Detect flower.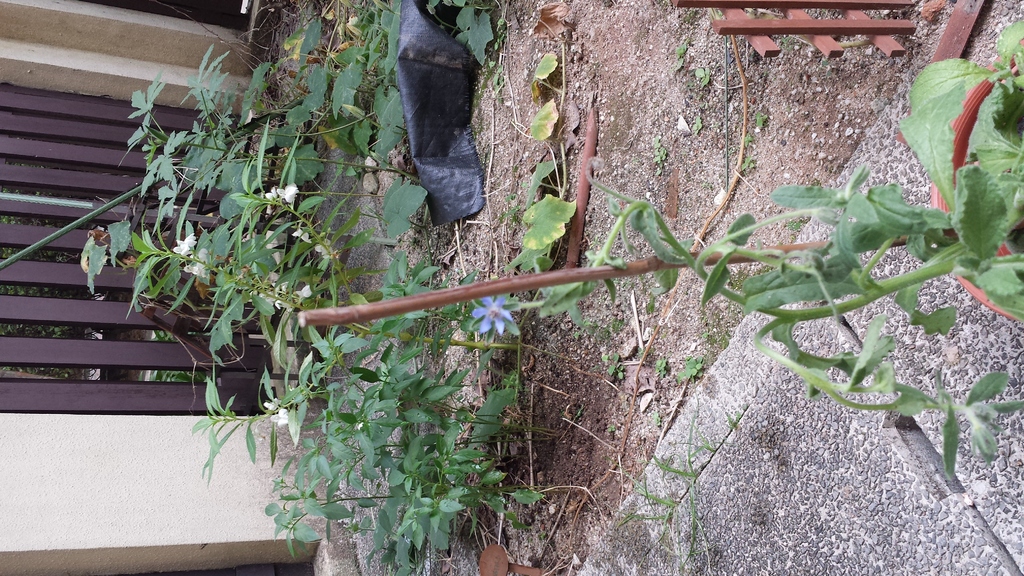
Detected at <box>315,237,335,257</box>.
